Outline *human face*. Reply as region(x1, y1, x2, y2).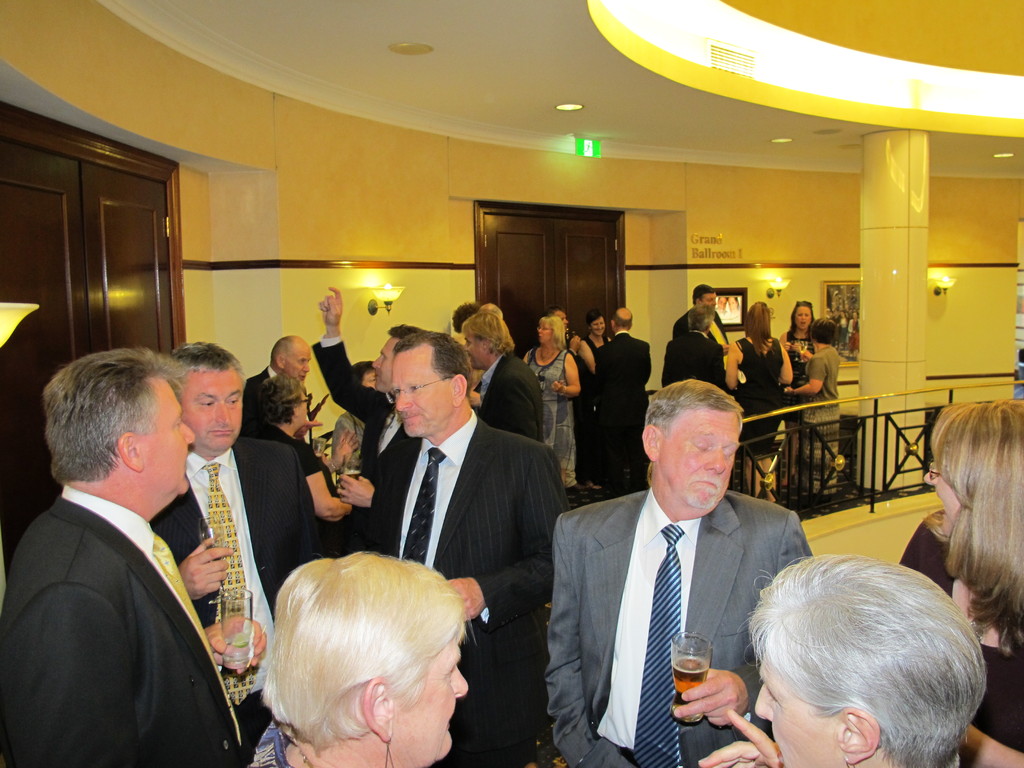
region(796, 306, 812, 328).
